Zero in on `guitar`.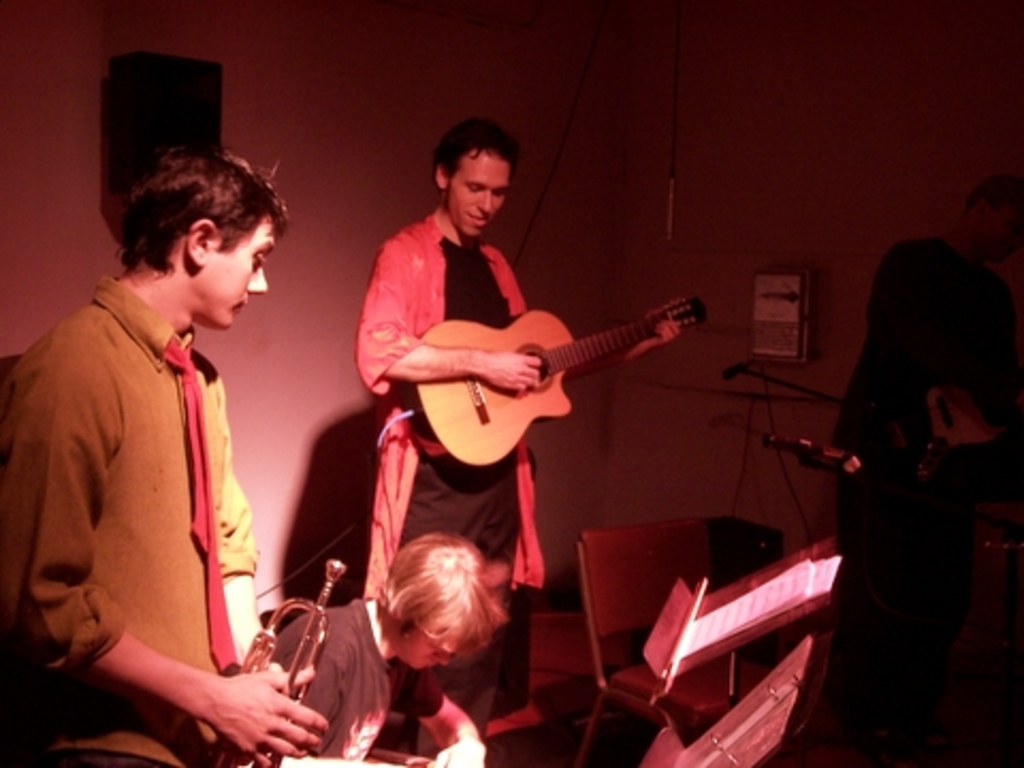
Zeroed in: l=414, t=297, r=706, b=463.
